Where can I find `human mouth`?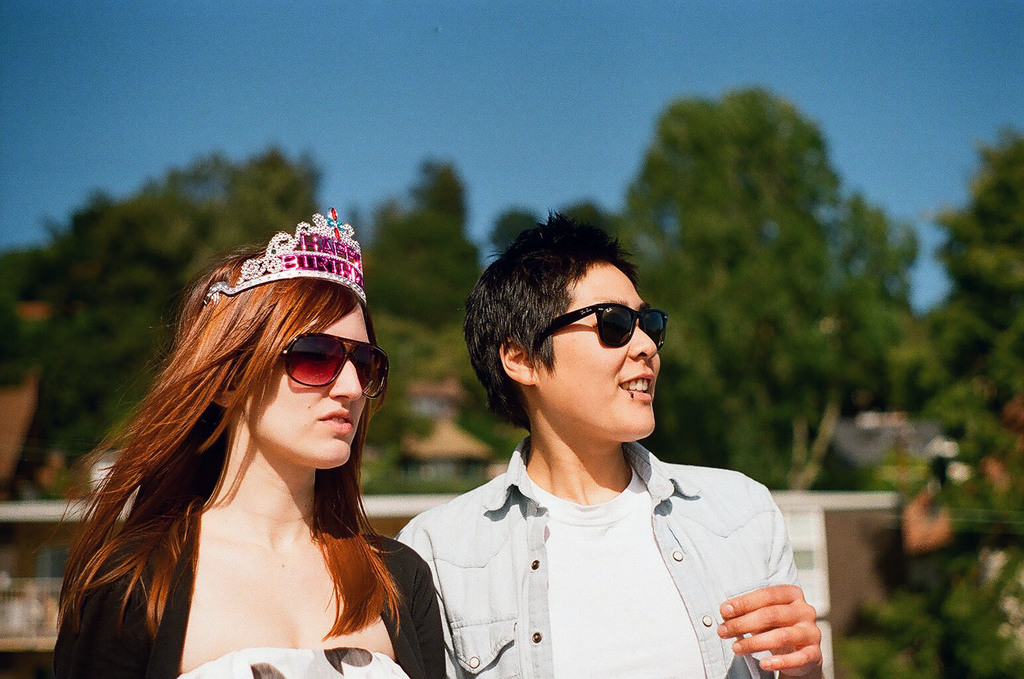
You can find it at x1=614 y1=371 x2=660 y2=401.
